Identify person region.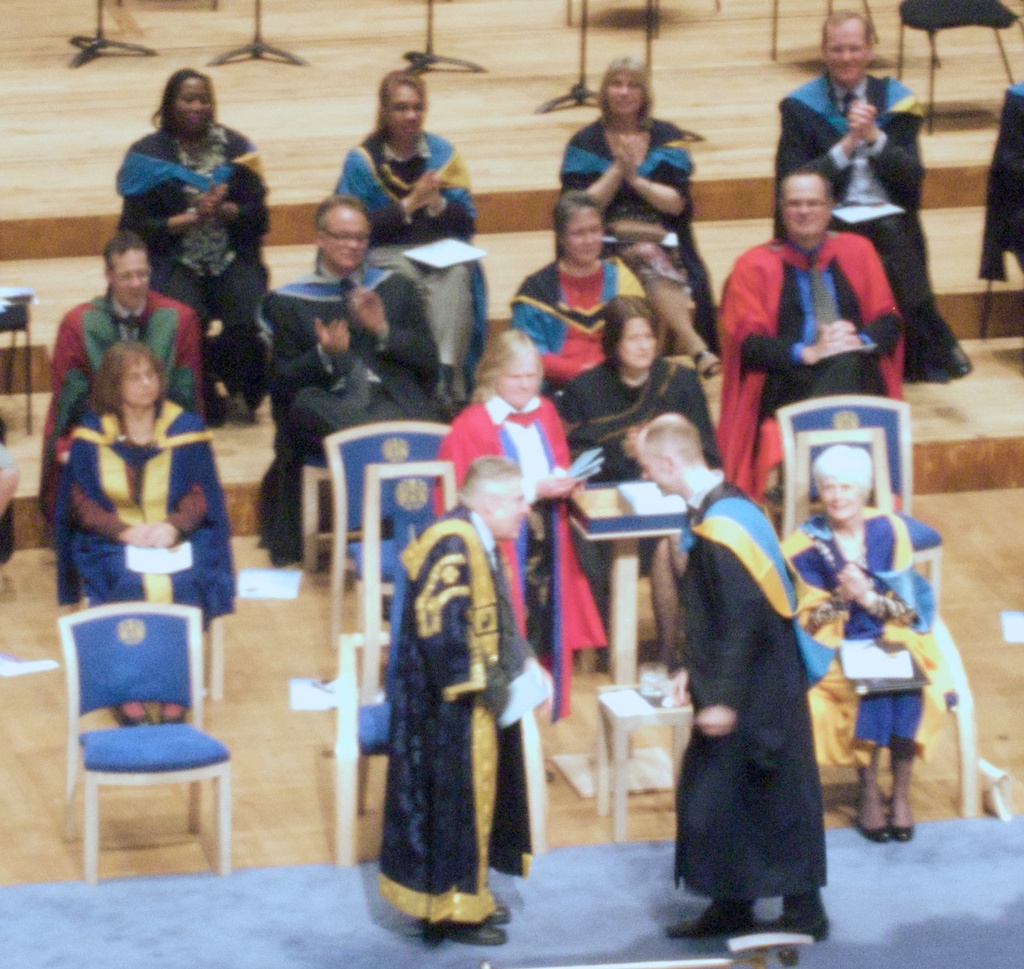
Region: detection(253, 193, 442, 565).
